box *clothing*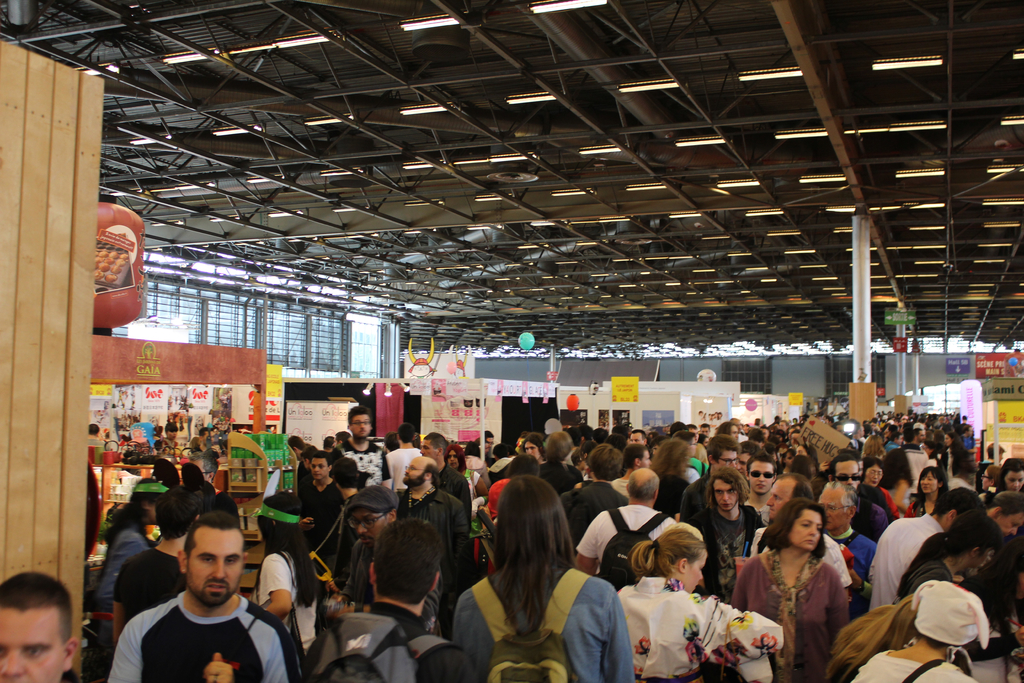
[888, 529, 953, 600]
